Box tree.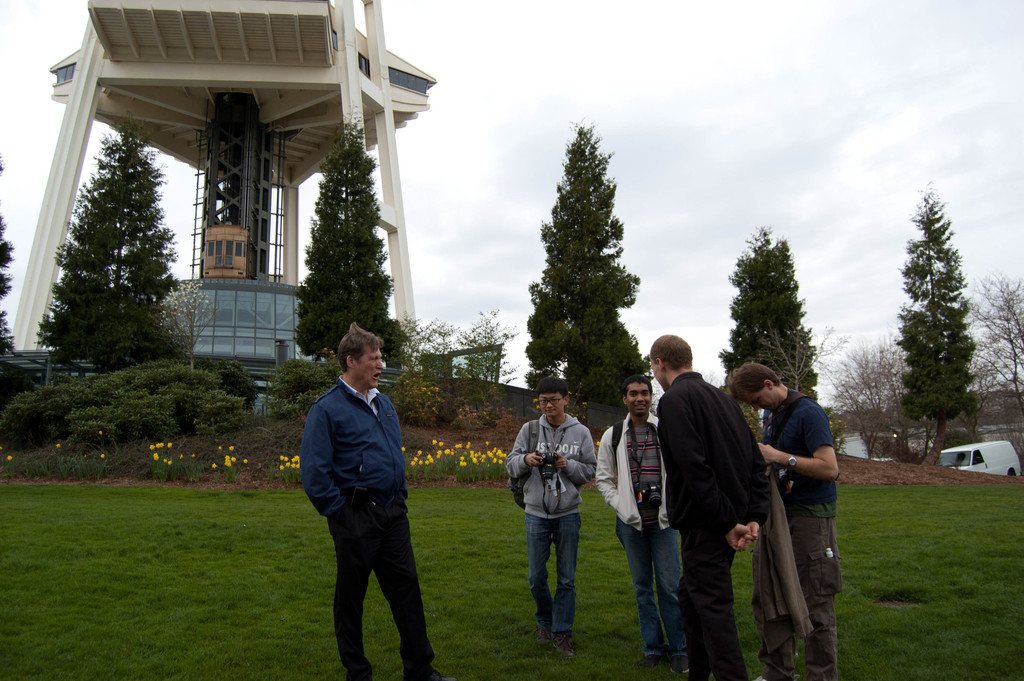
BBox(716, 383, 767, 441).
